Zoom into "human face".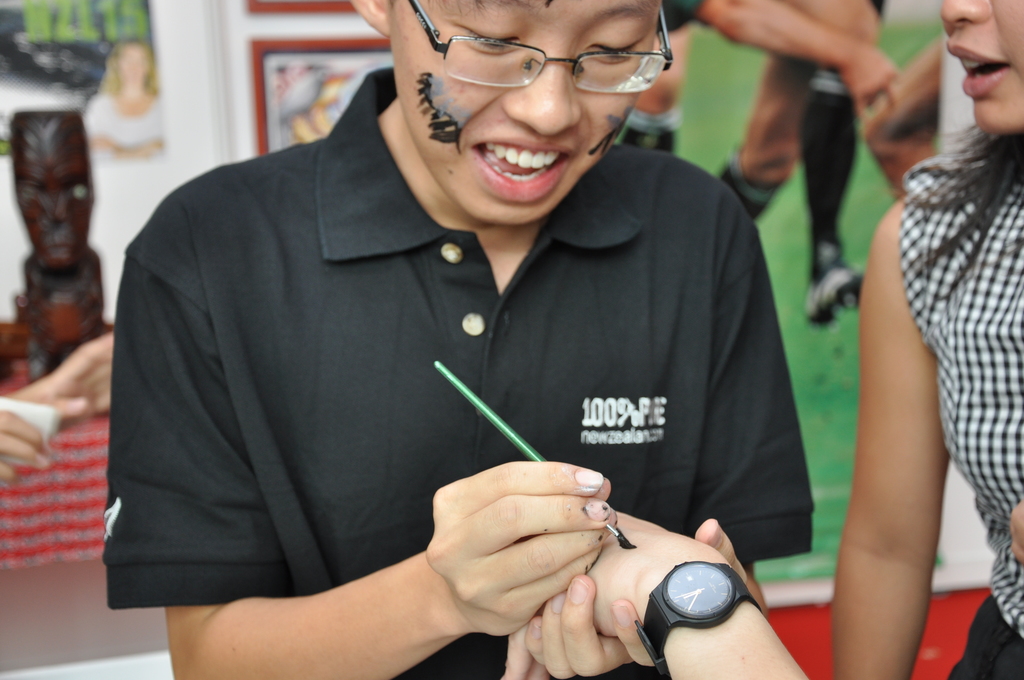
Zoom target: [x1=386, y1=0, x2=661, y2=223].
